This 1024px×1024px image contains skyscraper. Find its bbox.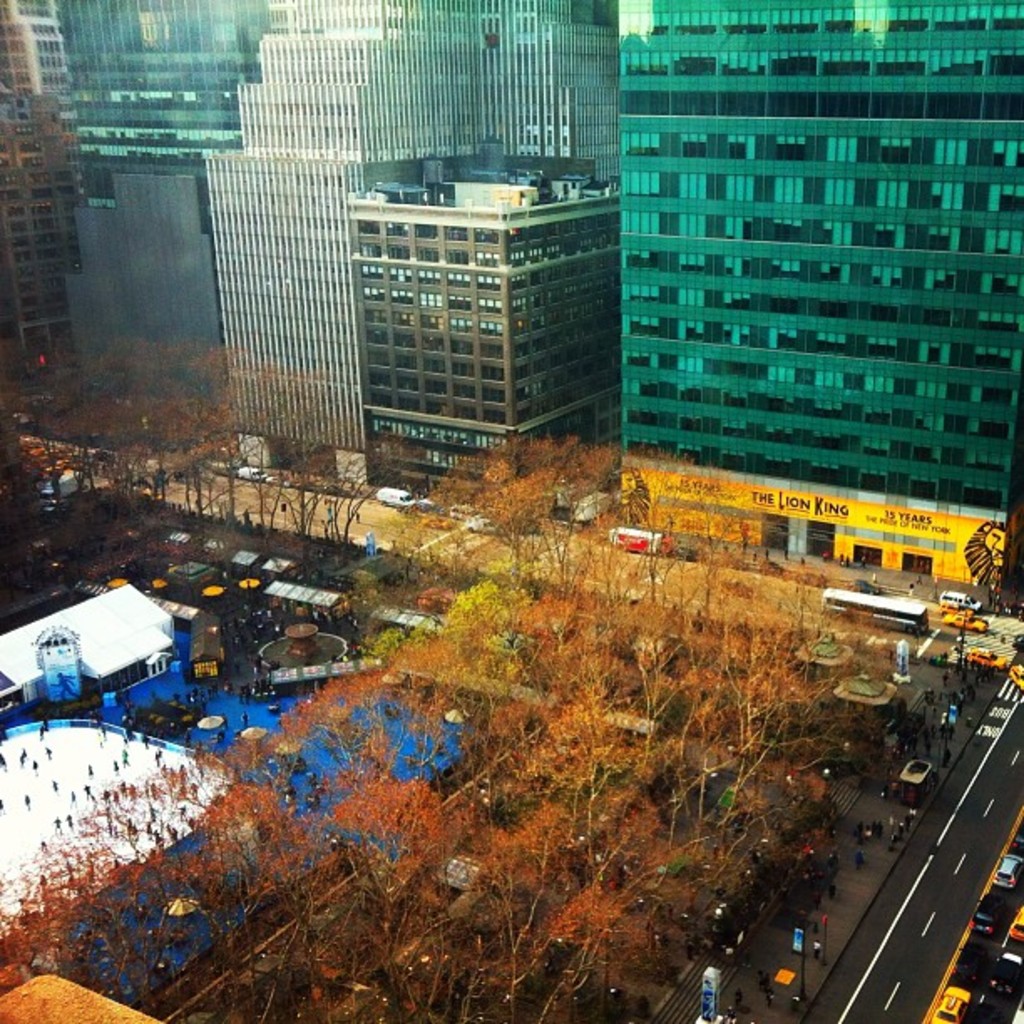
BBox(196, 0, 617, 460).
